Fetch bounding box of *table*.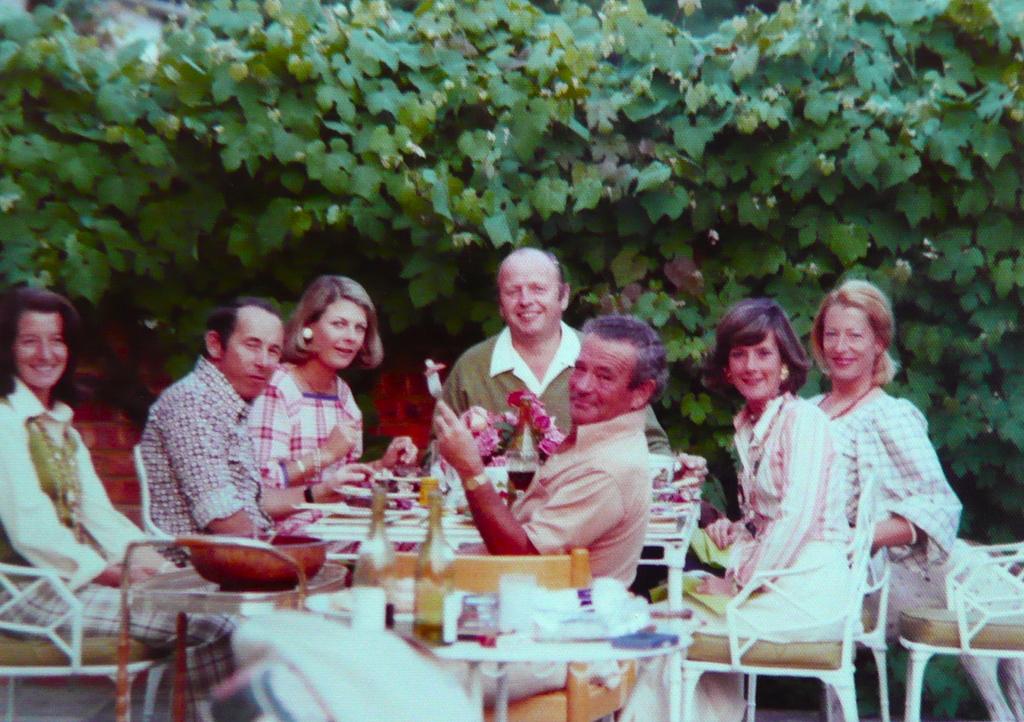
Bbox: <bbox>401, 604, 698, 721</bbox>.
